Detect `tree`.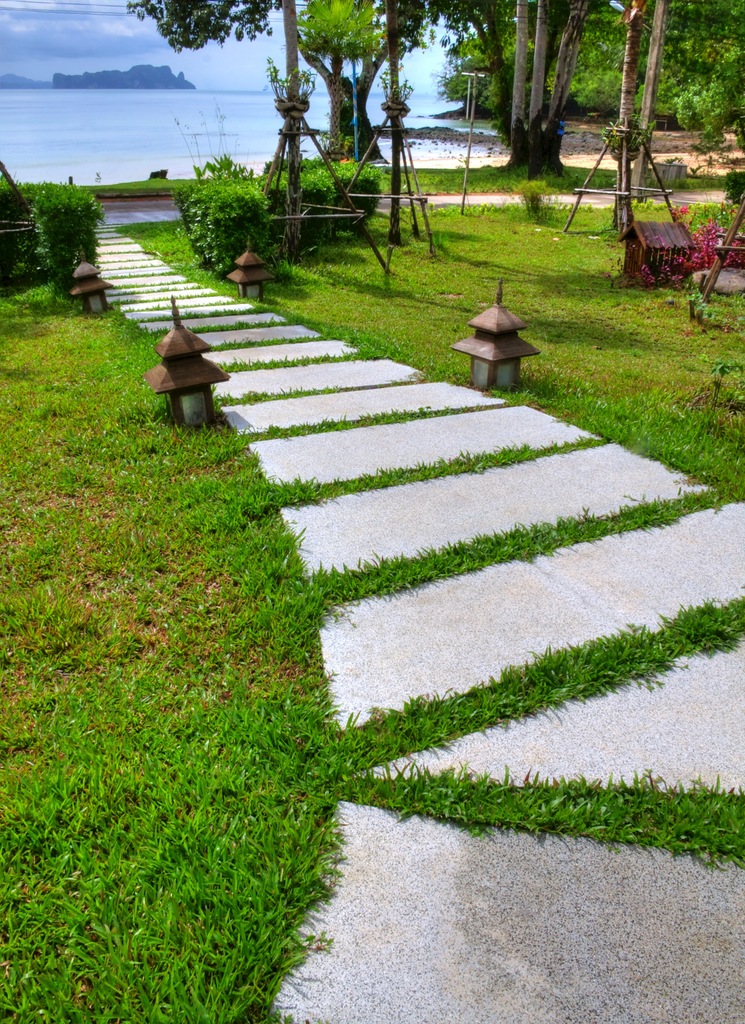
Detected at <bbox>118, 0, 281, 52</bbox>.
